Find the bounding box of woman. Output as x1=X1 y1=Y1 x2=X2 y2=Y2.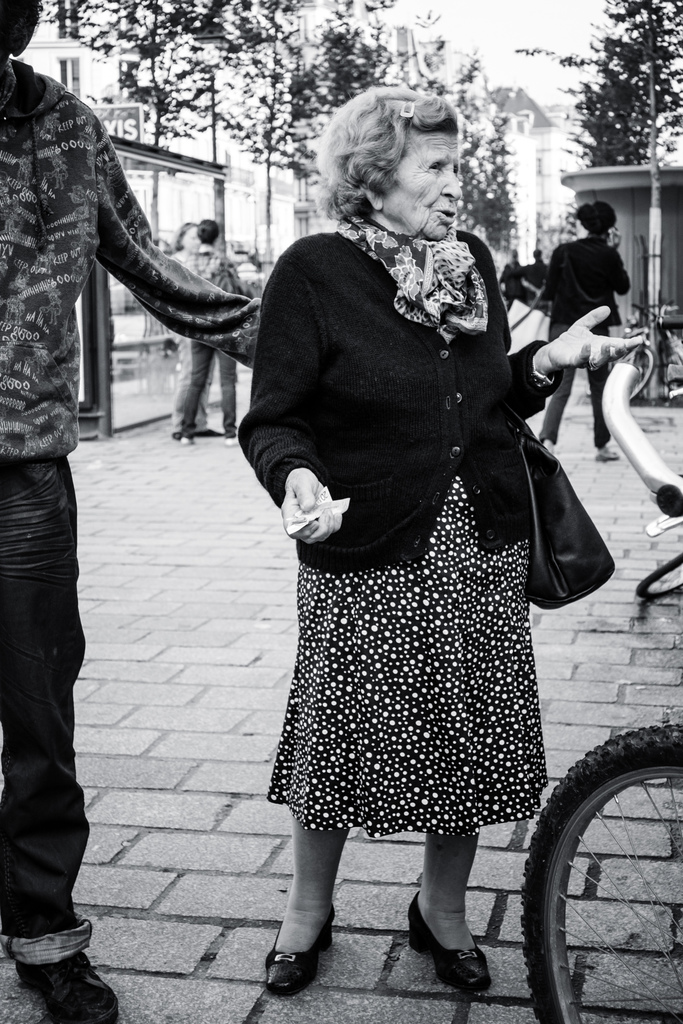
x1=202 y1=92 x2=603 y2=927.
